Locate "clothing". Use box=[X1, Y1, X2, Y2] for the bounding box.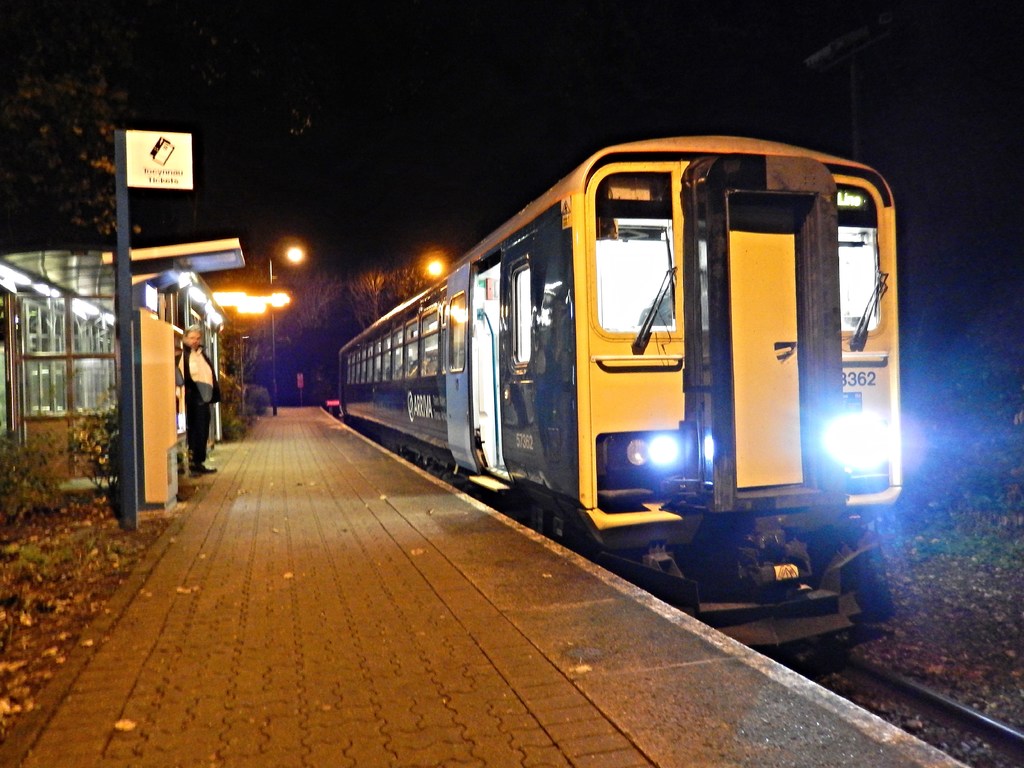
box=[173, 344, 223, 463].
